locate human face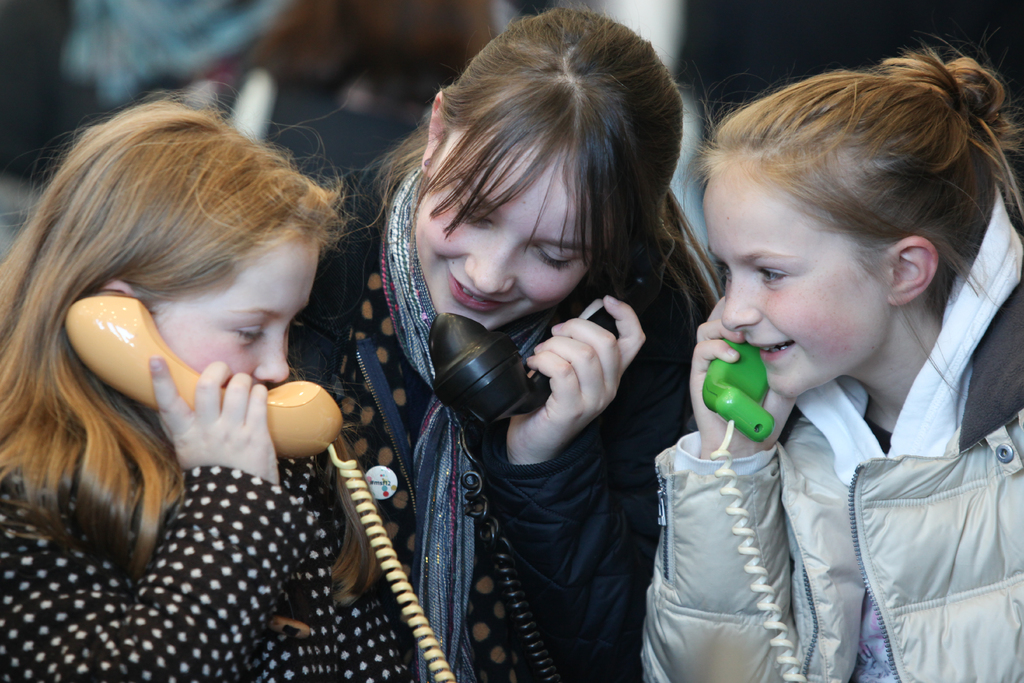
pyautogui.locateOnScreen(703, 167, 886, 392)
